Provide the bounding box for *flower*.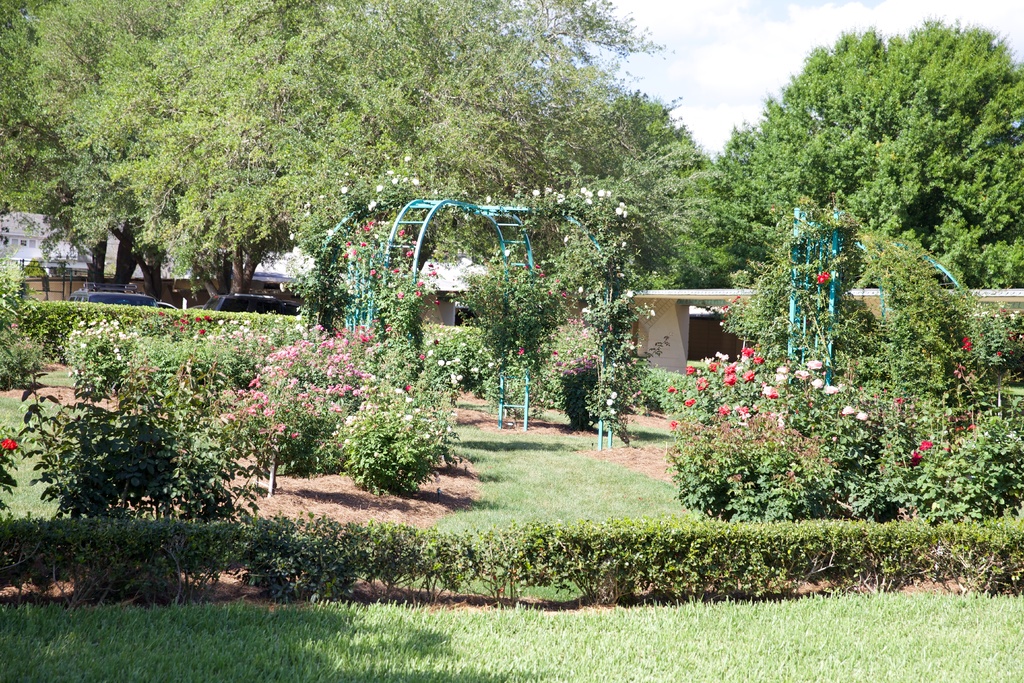
BBox(277, 282, 286, 291).
